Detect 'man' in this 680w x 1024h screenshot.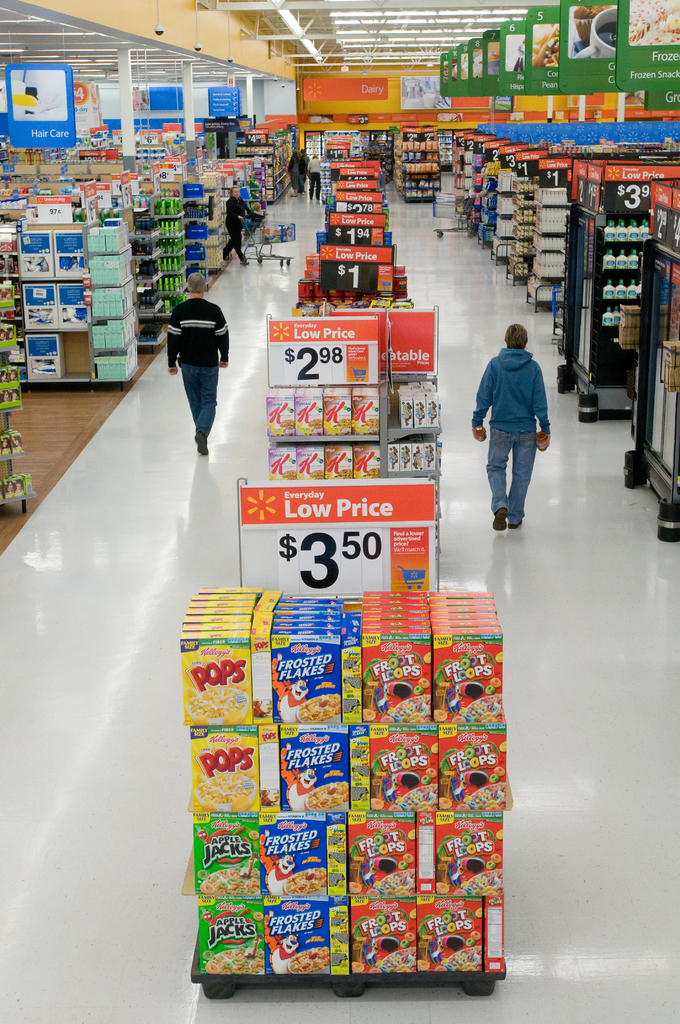
Detection: detection(166, 273, 227, 459).
